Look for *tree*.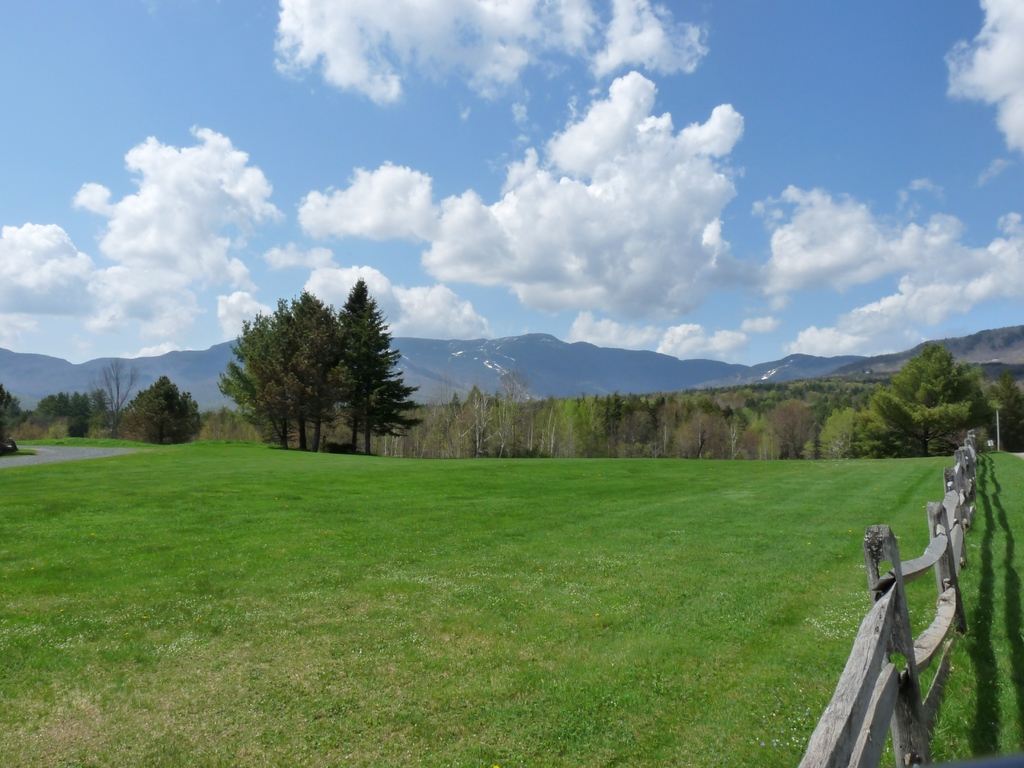
Found: bbox=[223, 268, 424, 456].
